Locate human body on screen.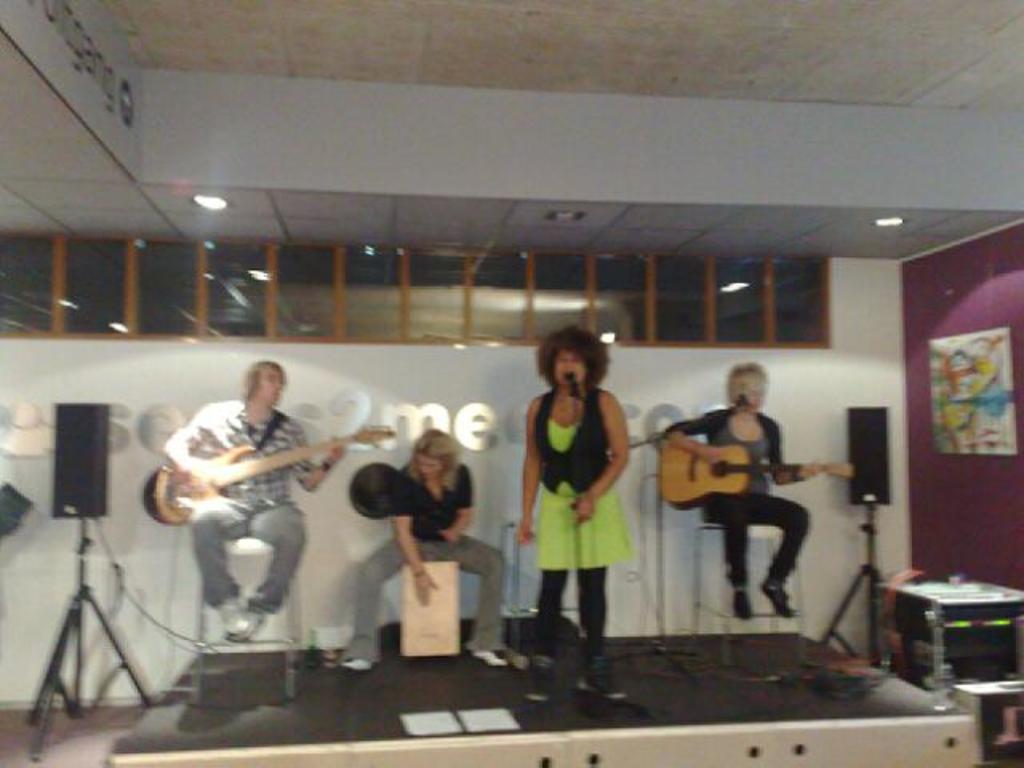
On screen at x1=664 y1=358 x2=853 y2=626.
